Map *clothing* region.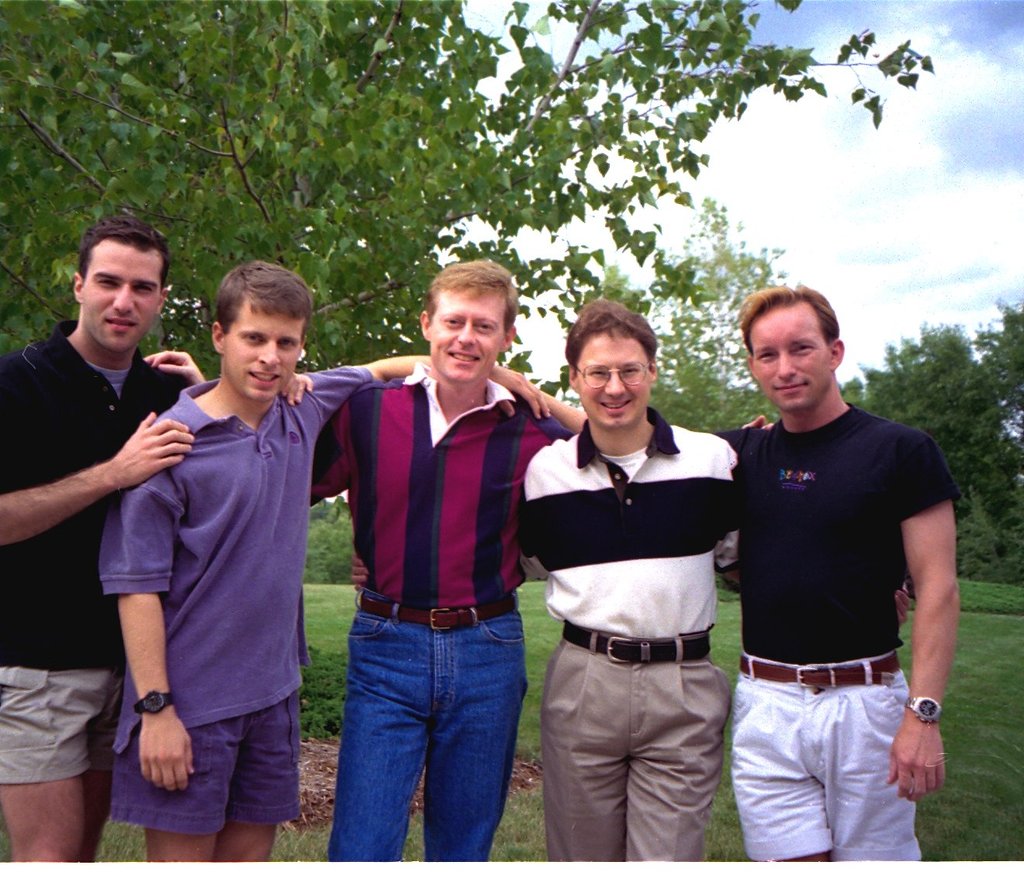
Mapped to pyautogui.locateOnScreen(513, 396, 740, 868).
